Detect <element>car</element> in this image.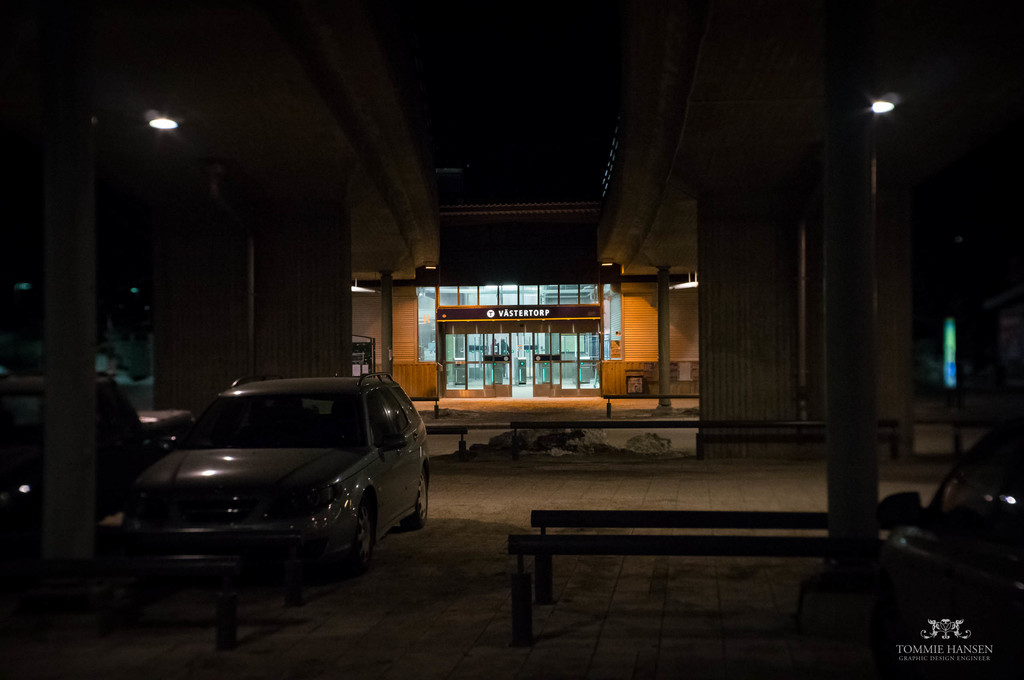
Detection: 118:370:434:601.
